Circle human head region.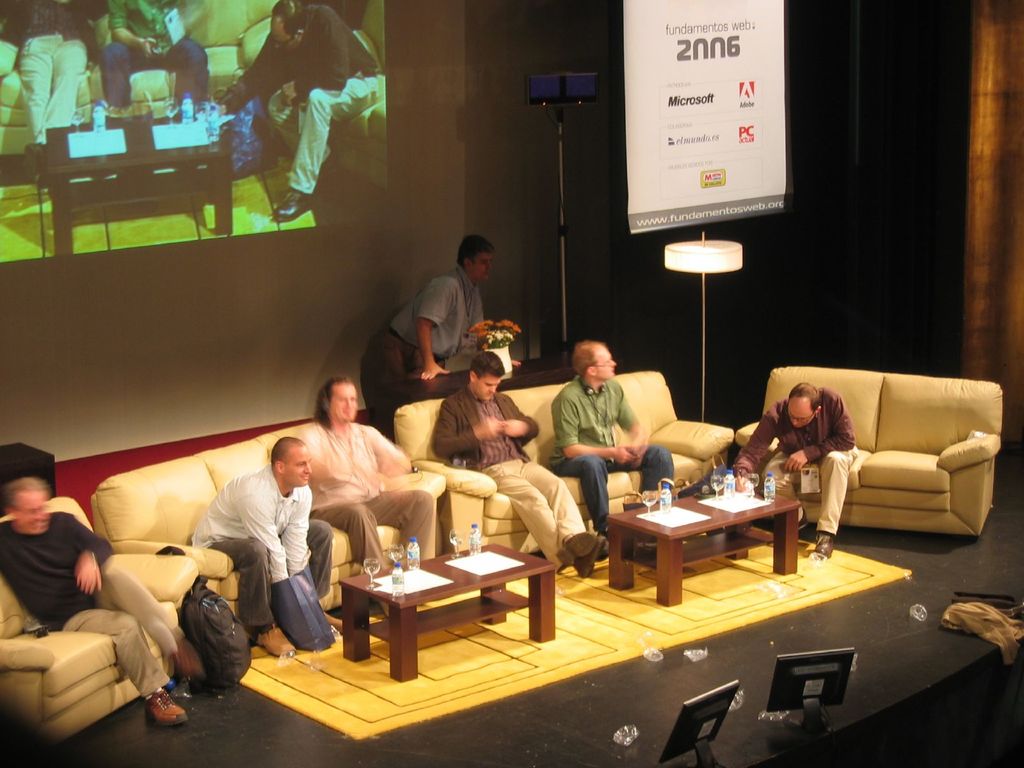
Region: bbox=[272, 436, 309, 485].
